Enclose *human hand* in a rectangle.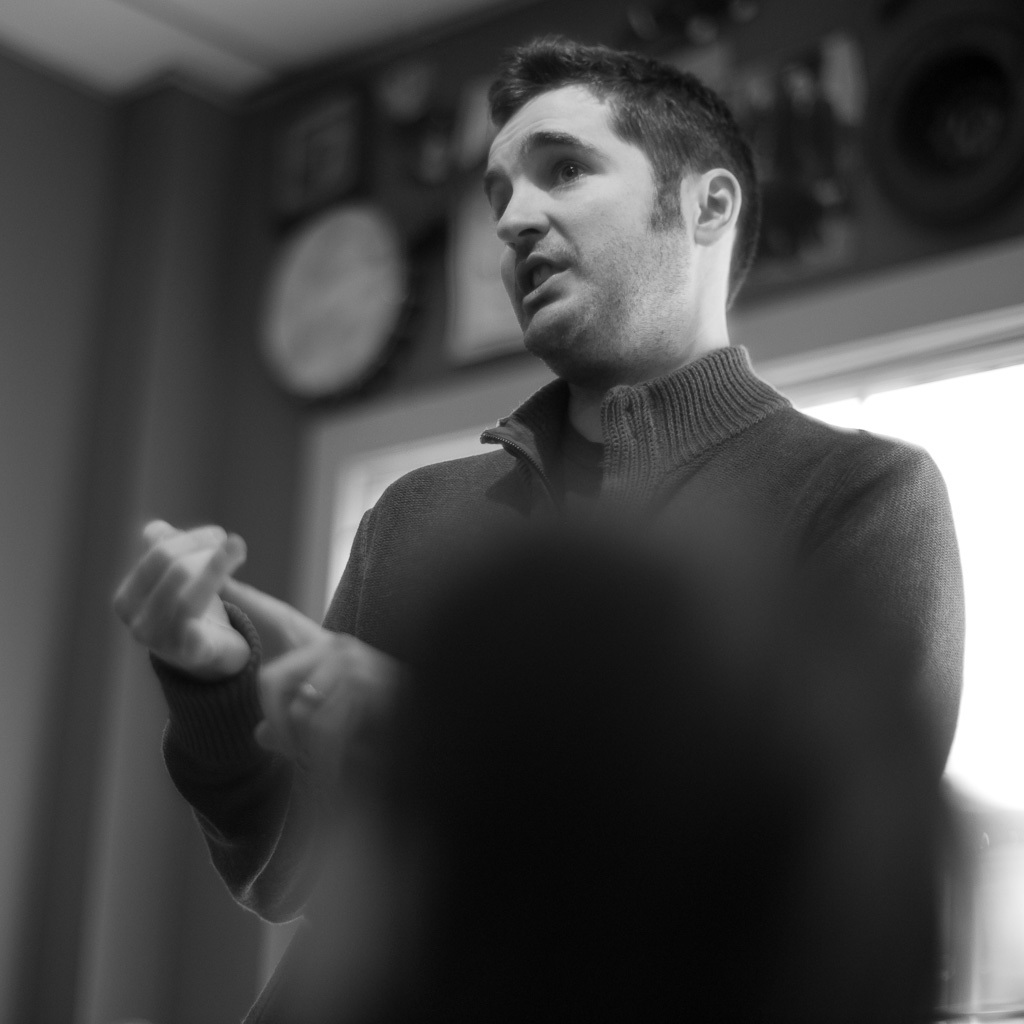
rect(98, 510, 293, 720).
